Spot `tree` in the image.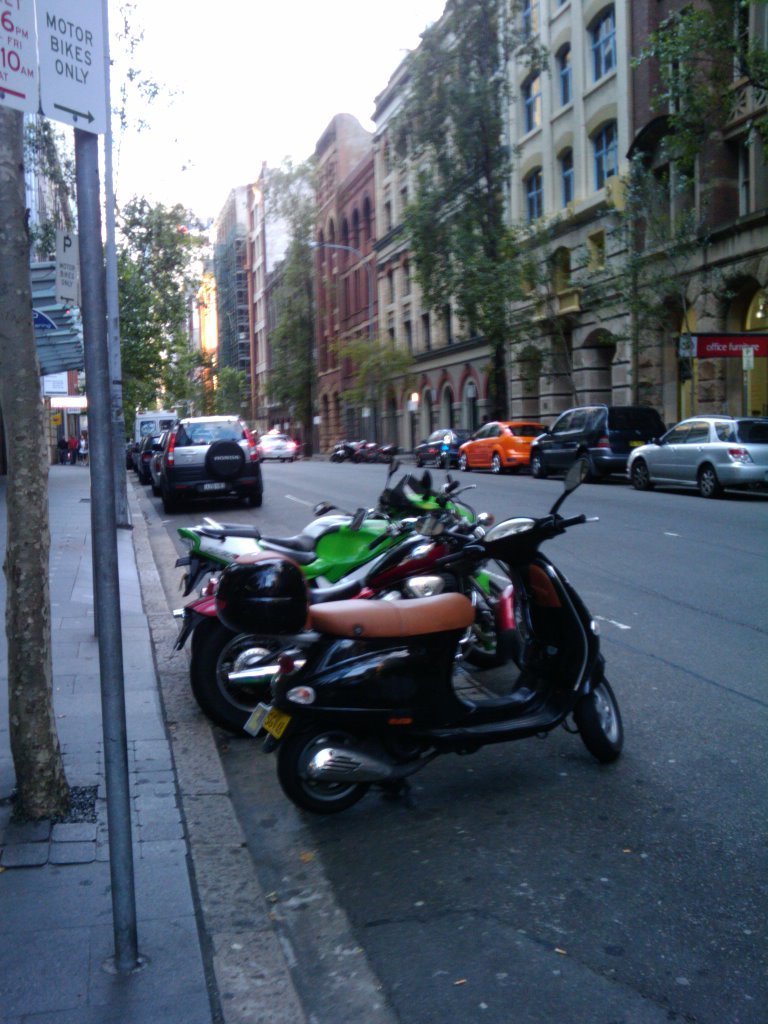
`tree` found at [563,148,756,416].
